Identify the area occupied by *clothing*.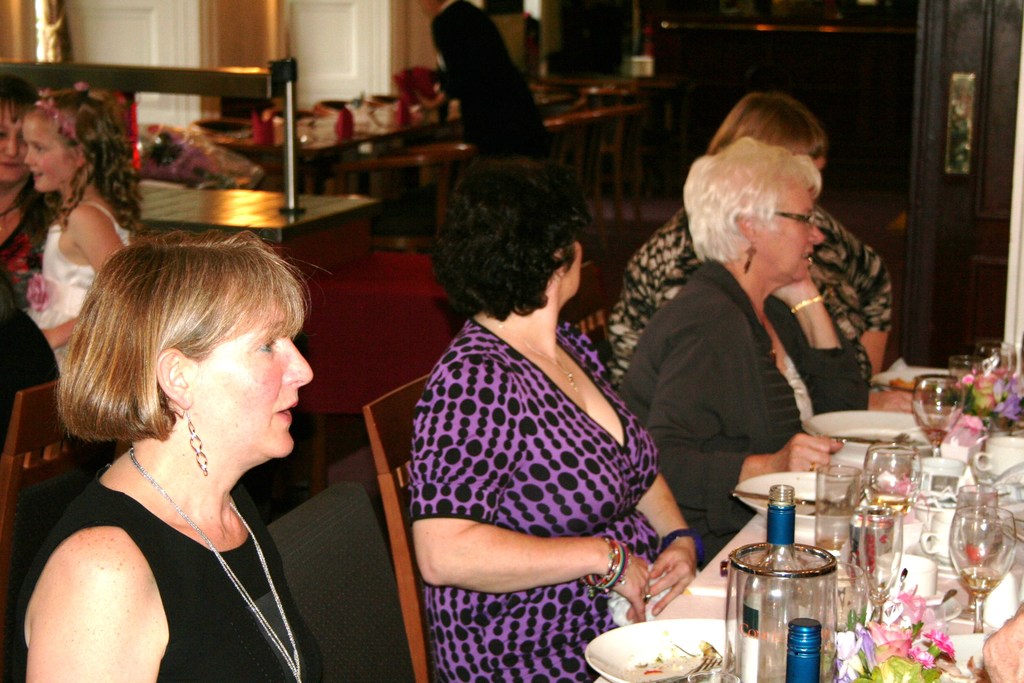
Area: {"x1": 31, "y1": 193, "x2": 125, "y2": 368}.
